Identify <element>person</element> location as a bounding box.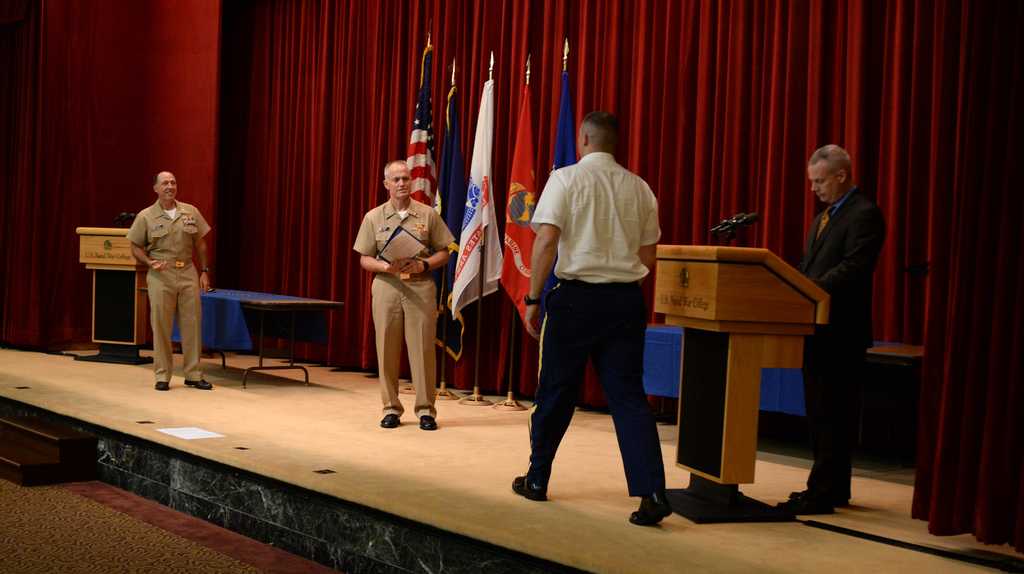
l=353, t=160, r=456, b=432.
